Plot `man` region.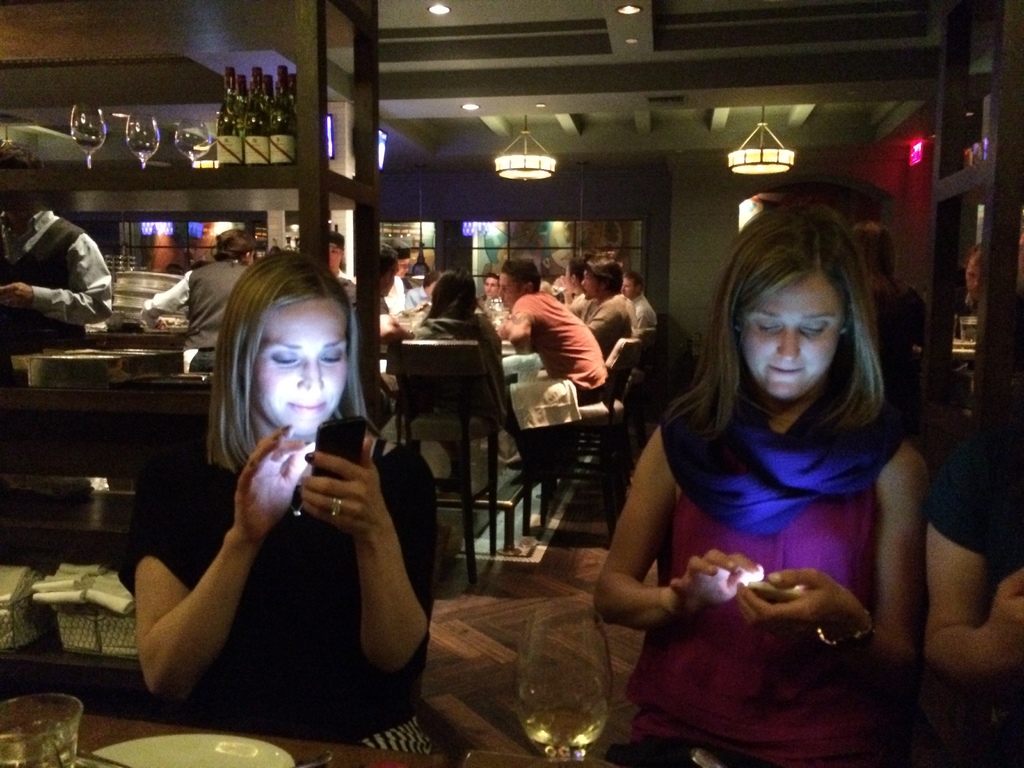
Plotted at 616/260/664/327.
